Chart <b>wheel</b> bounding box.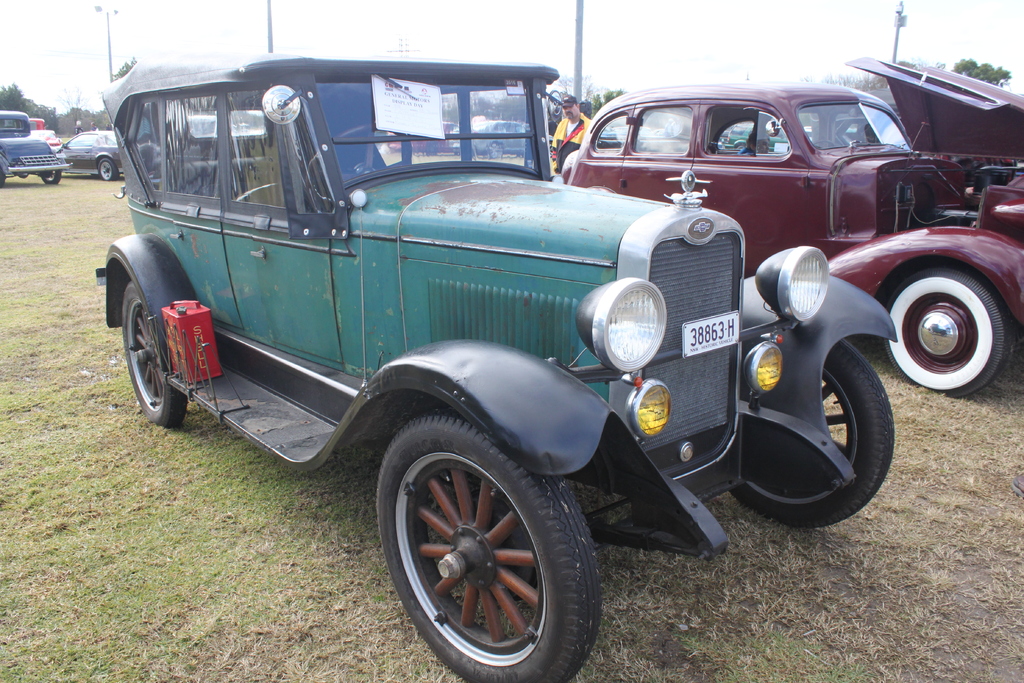
Charted: x1=376 y1=413 x2=589 y2=670.
